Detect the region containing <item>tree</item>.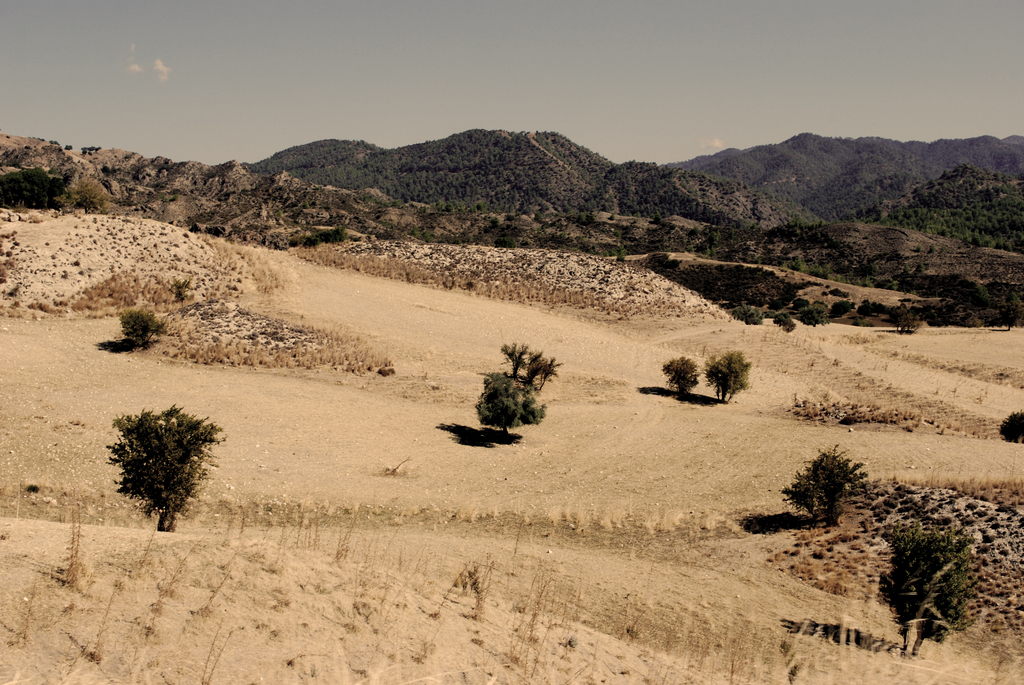
box(662, 356, 701, 402).
